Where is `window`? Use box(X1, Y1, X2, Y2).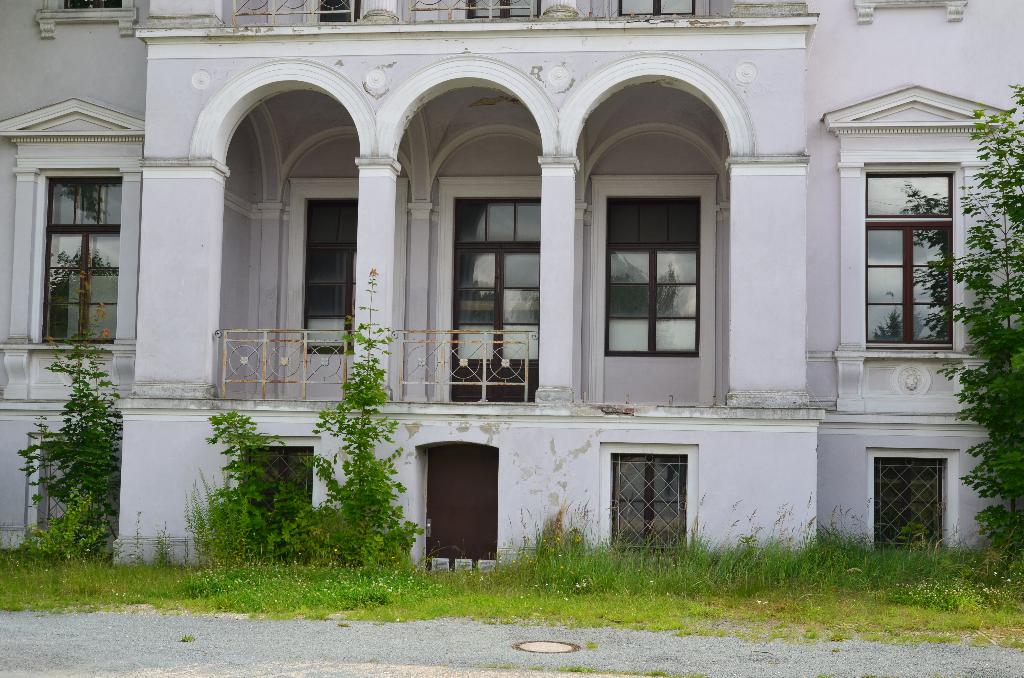
box(236, 437, 323, 556).
